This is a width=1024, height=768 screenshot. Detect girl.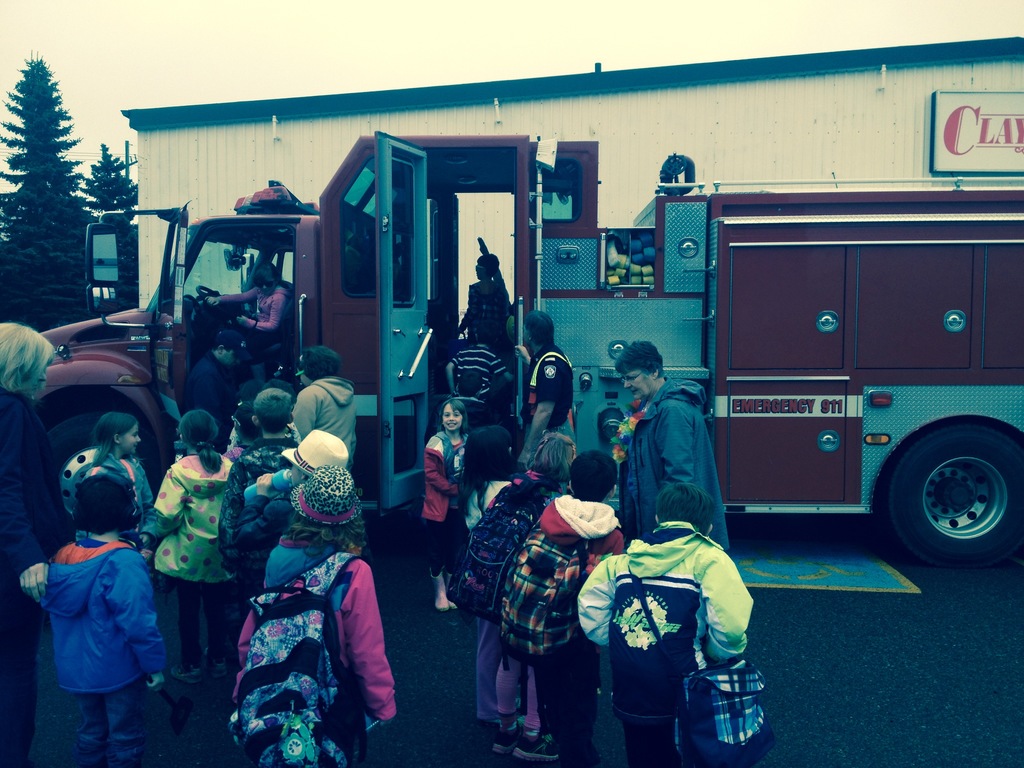
detection(415, 393, 484, 613).
